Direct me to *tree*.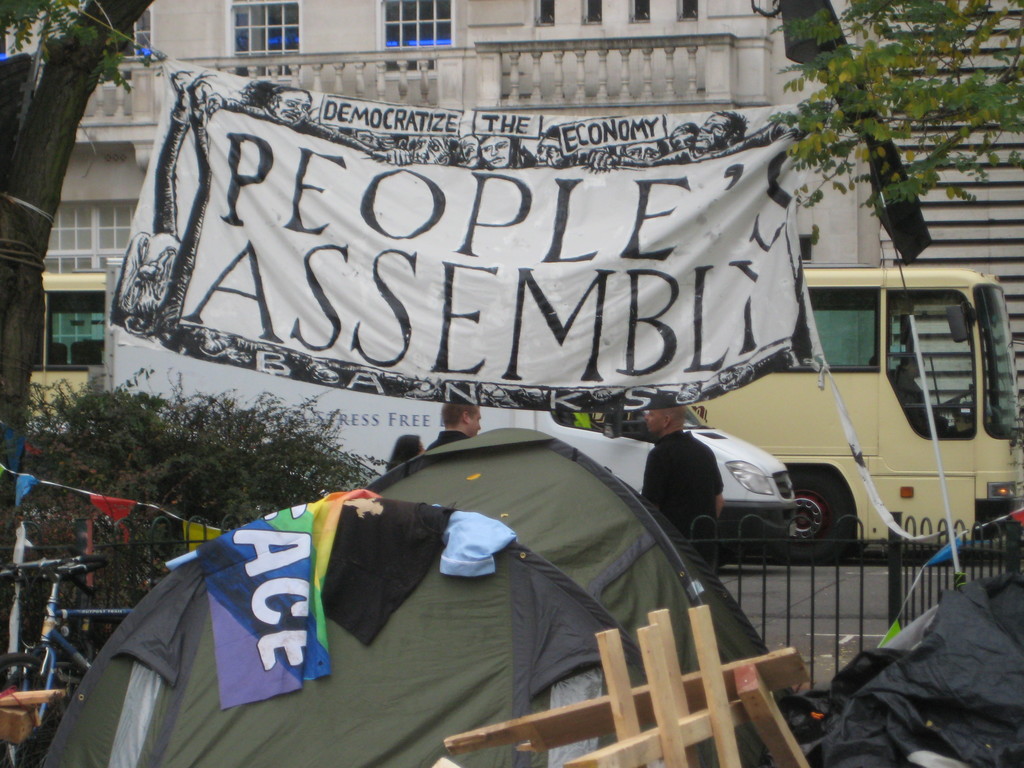
Direction: Rect(765, 0, 1023, 211).
